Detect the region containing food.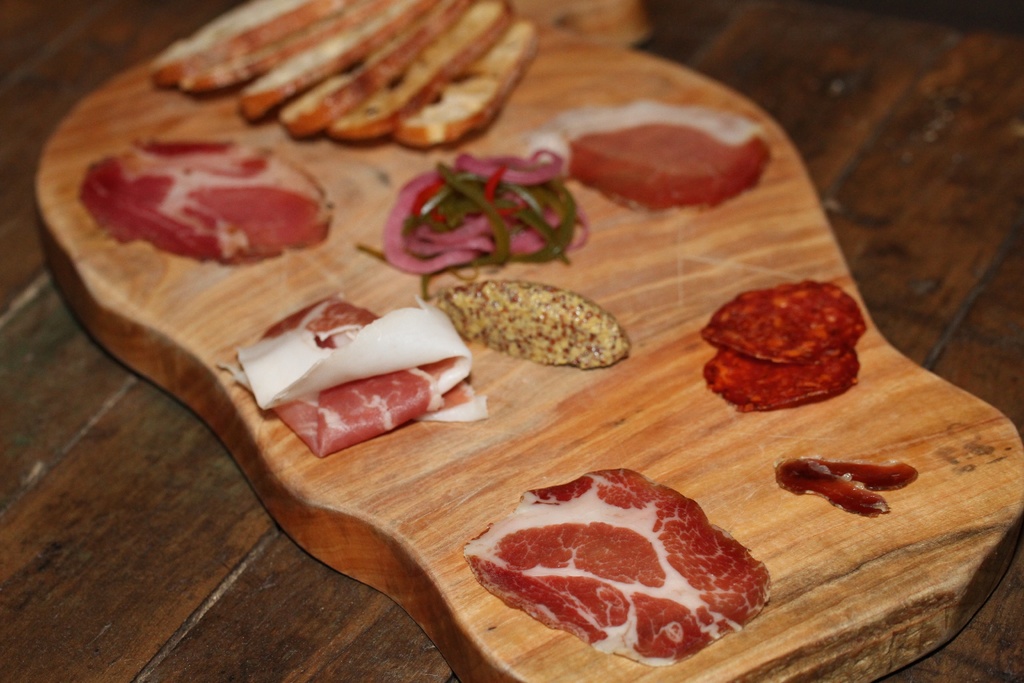
bbox=[525, 94, 777, 219].
